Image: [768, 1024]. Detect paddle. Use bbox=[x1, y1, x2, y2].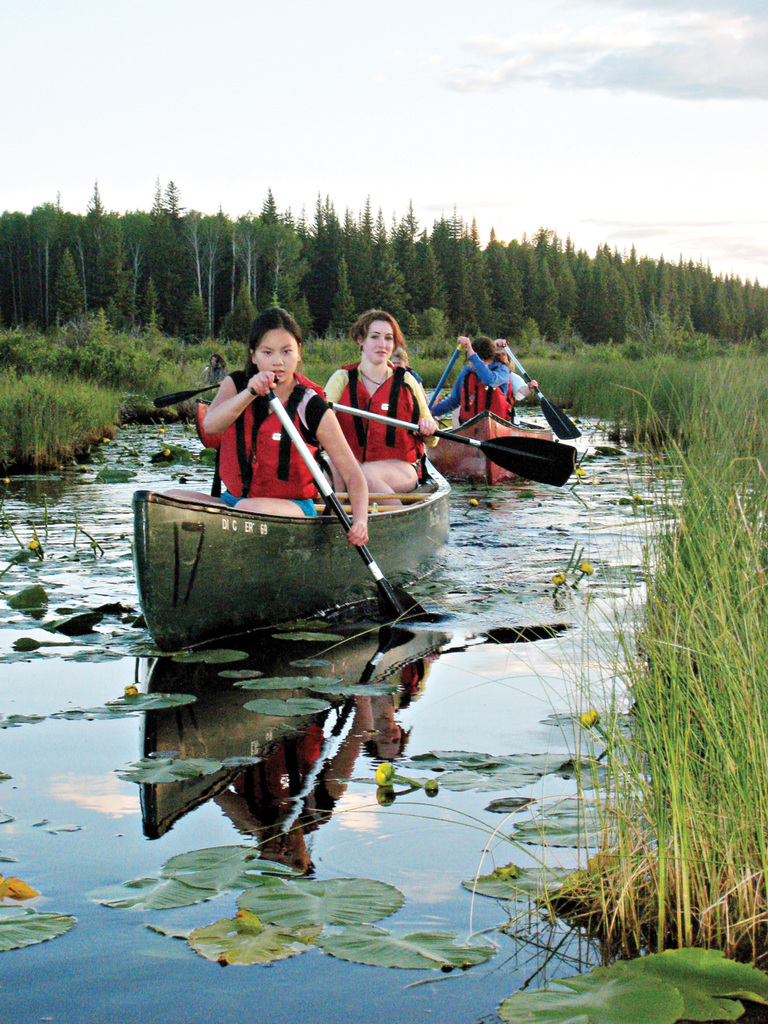
bbox=[506, 345, 577, 441].
